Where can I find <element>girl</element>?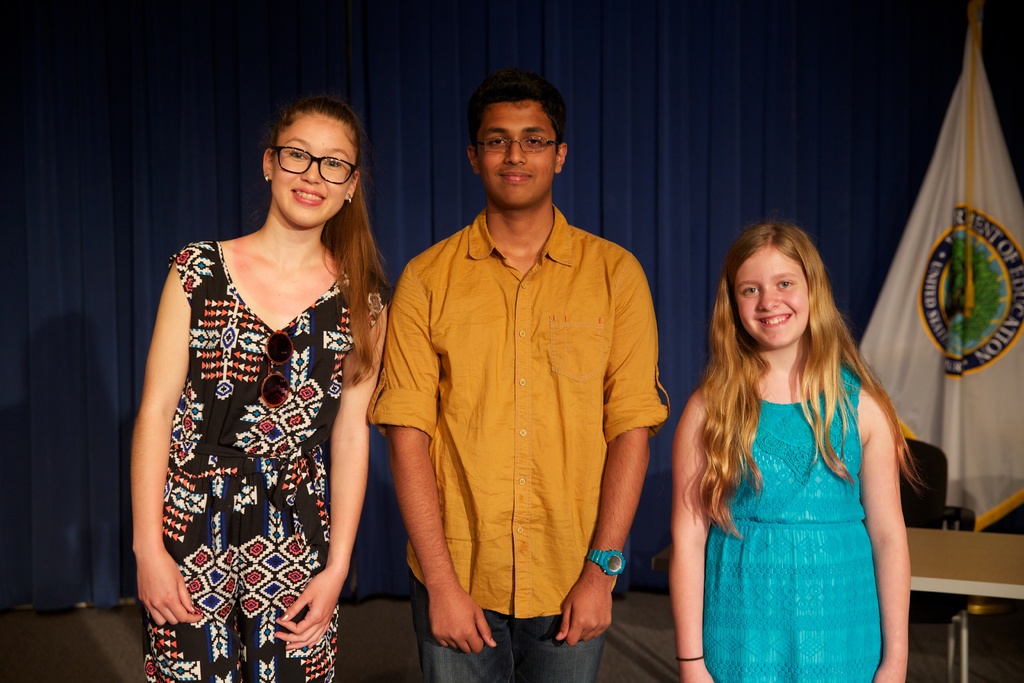
You can find it at <box>666,222,927,679</box>.
